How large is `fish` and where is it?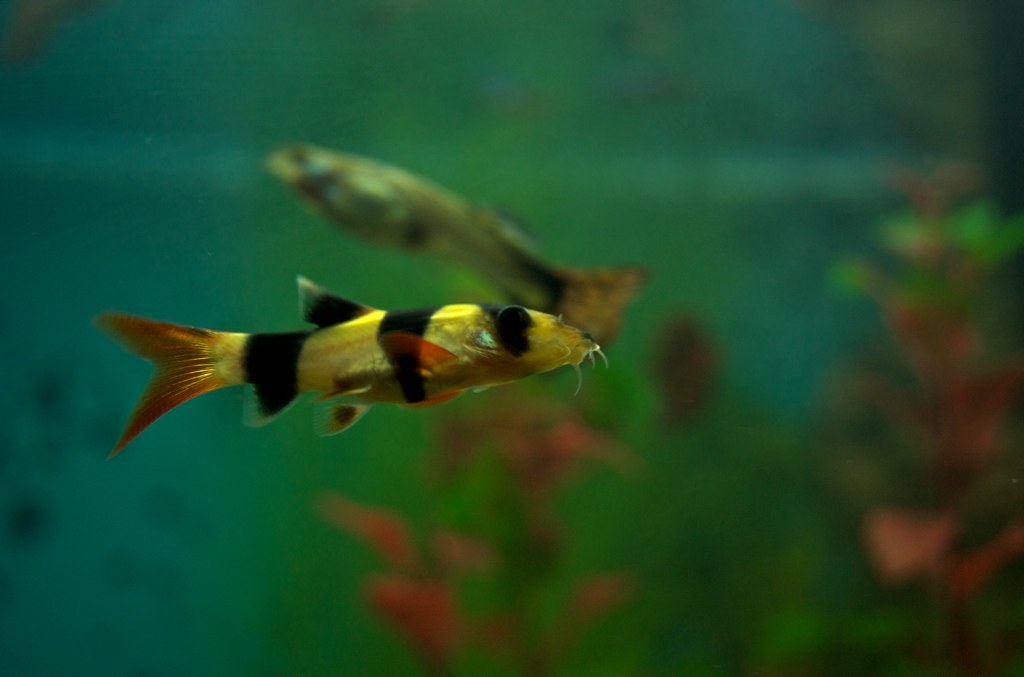
Bounding box: box=[265, 133, 639, 343].
